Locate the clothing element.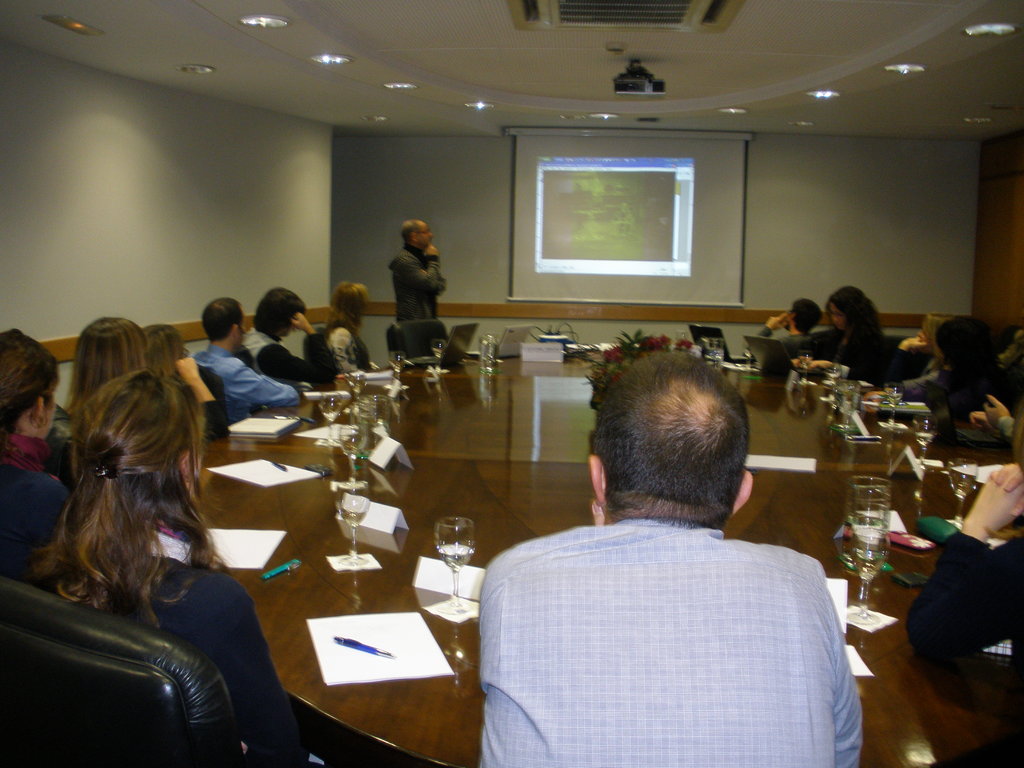
Element bbox: rect(754, 325, 823, 359).
